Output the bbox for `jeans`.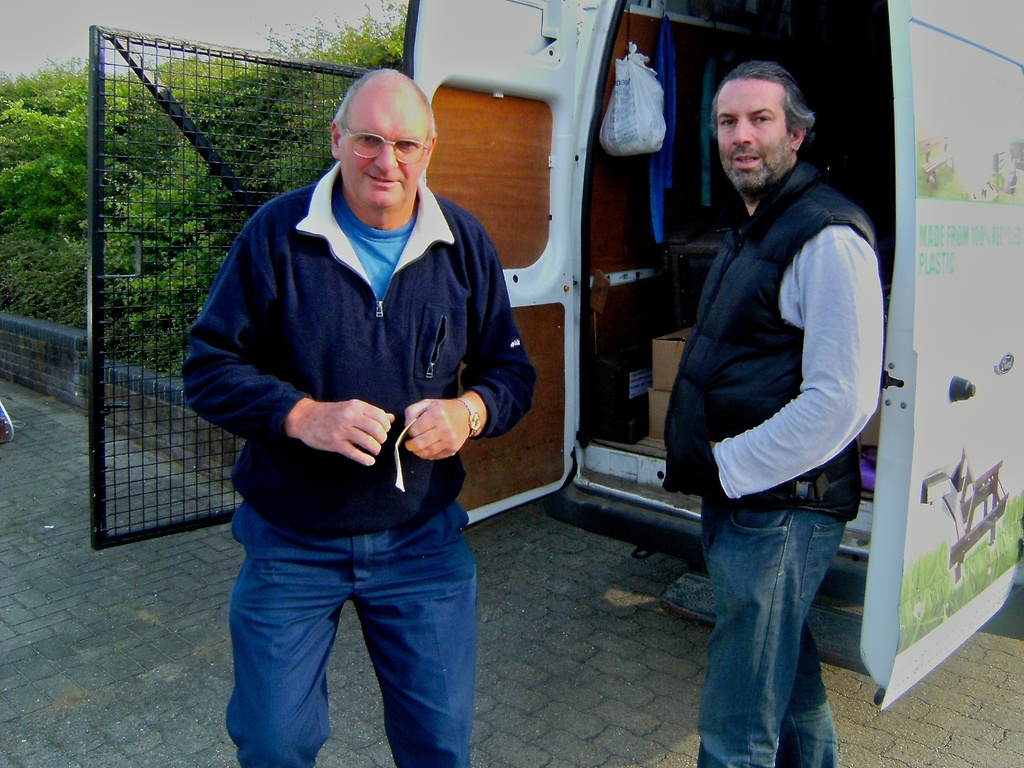
222:504:488:767.
